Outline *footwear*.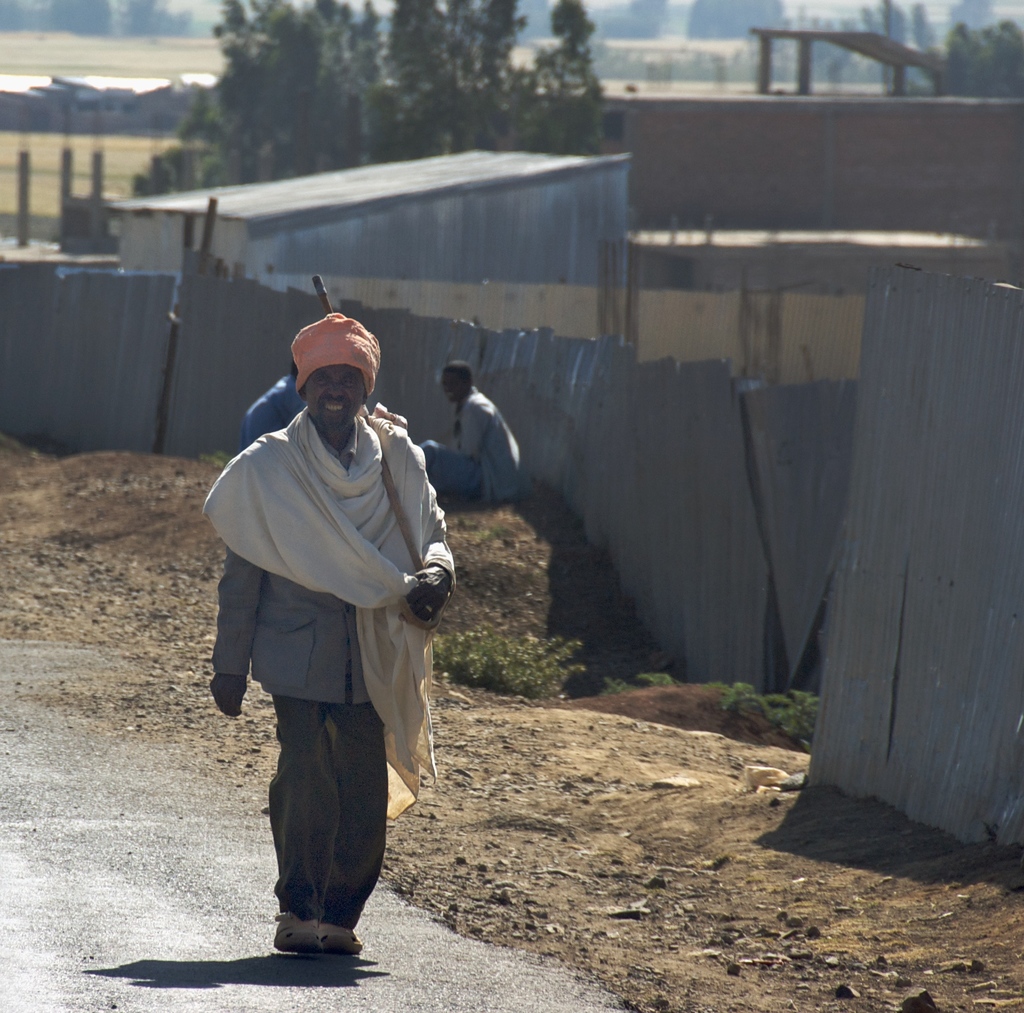
Outline: 328/916/364/953.
